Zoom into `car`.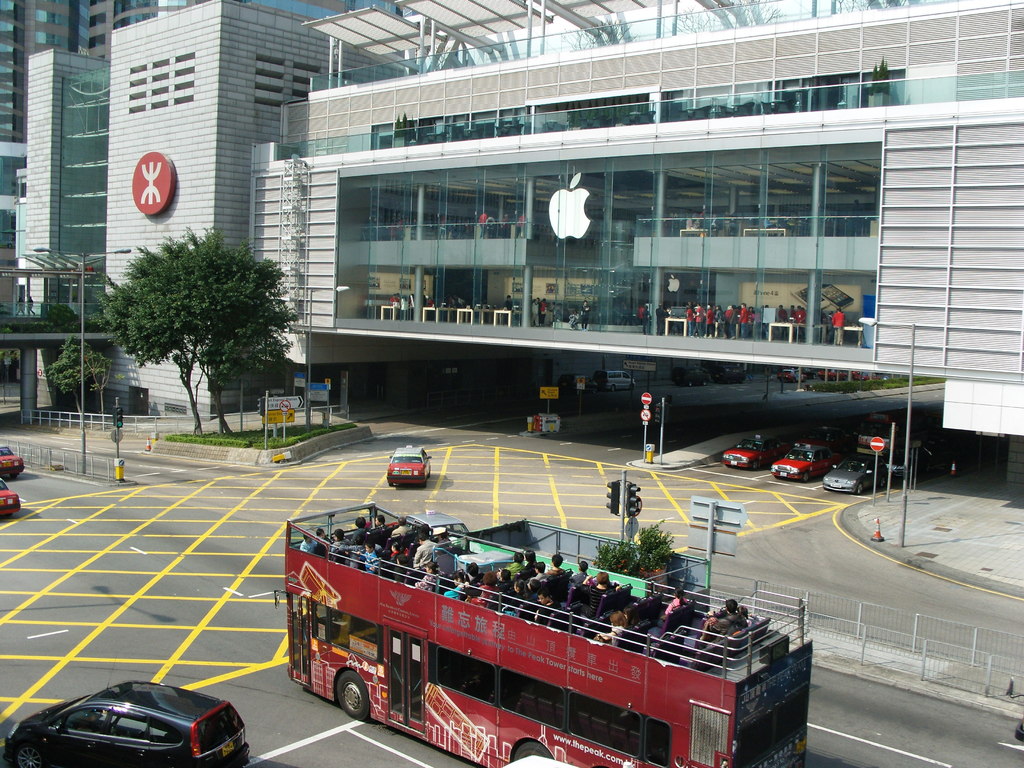
Zoom target: bbox=[854, 372, 874, 380].
